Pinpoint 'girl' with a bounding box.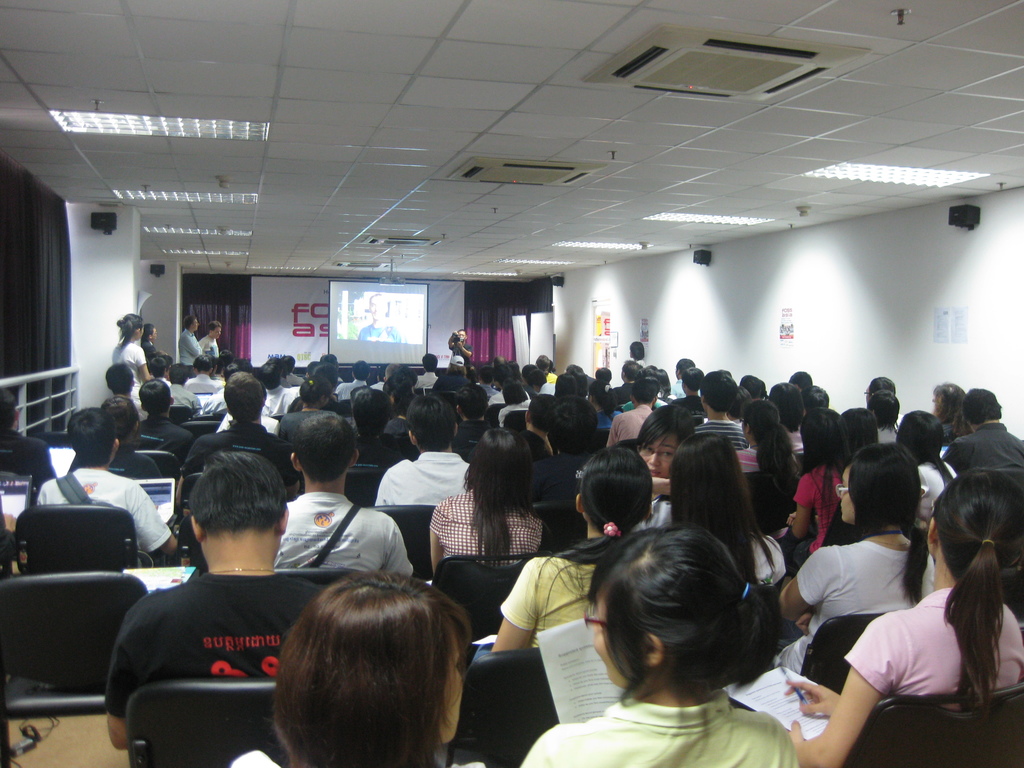
[767, 438, 938, 679].
